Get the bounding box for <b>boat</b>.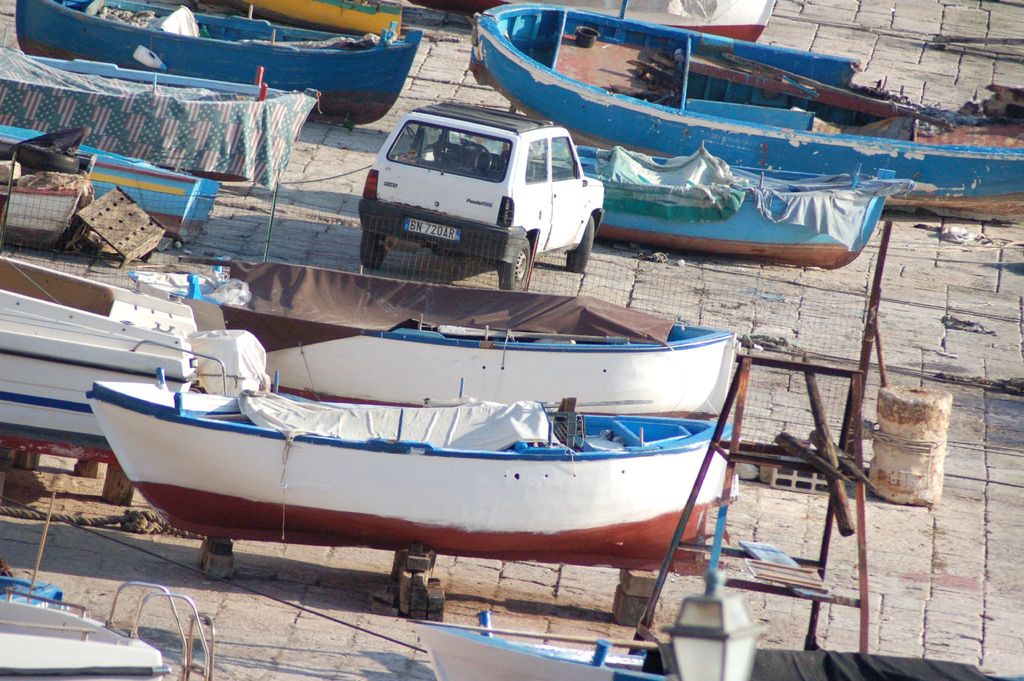
box(84, 377, 740, 561).
